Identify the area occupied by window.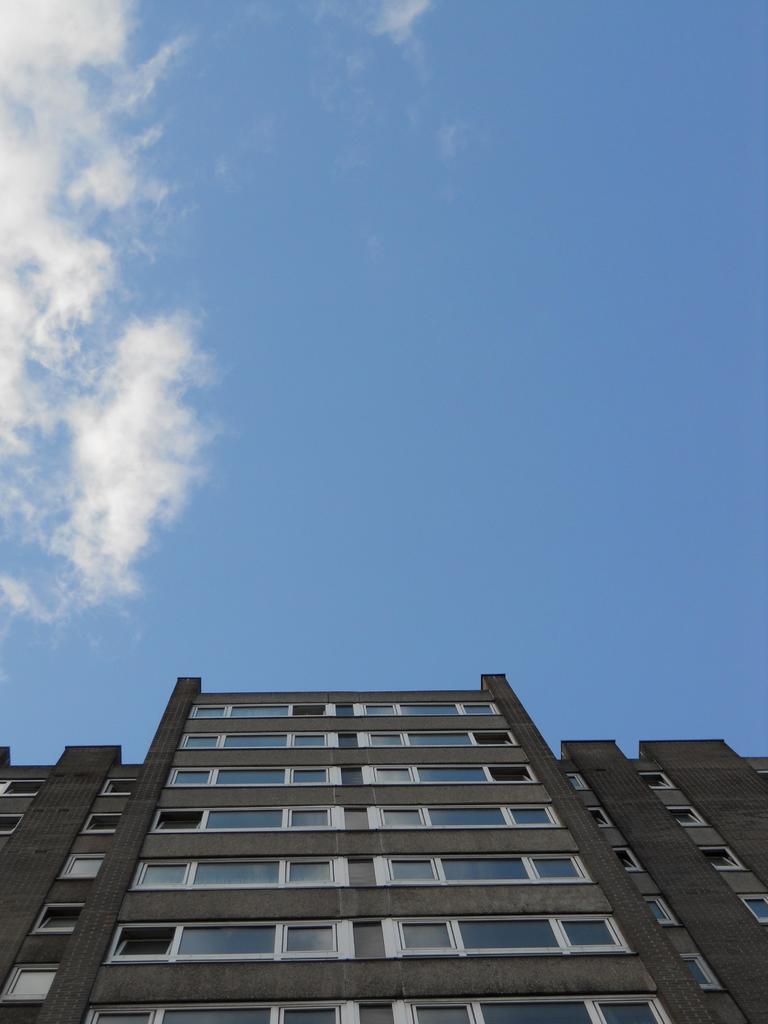
Area: (646, 889, 682, 927).
